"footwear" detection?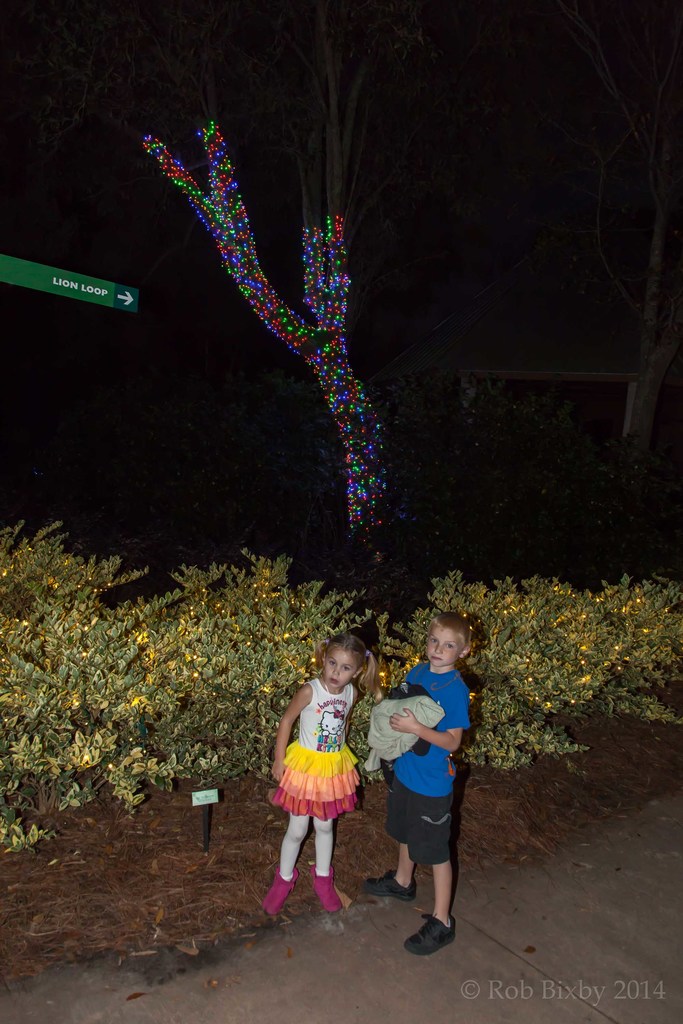
bbox=(266, 868, 299, 914)
